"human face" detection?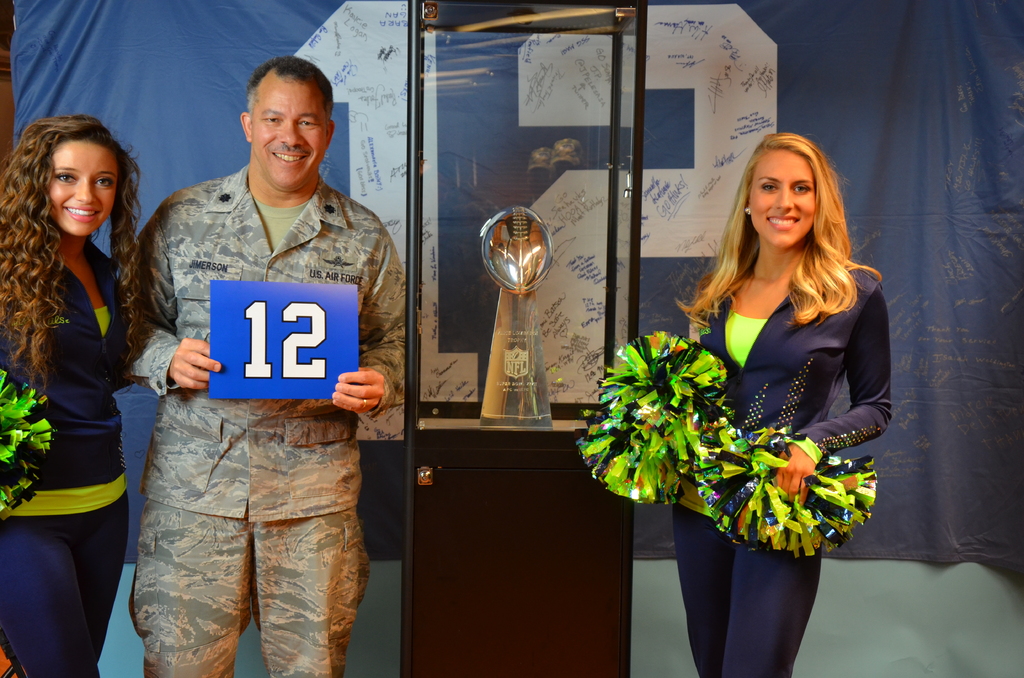
bbox(45, 141, 118, 236)
